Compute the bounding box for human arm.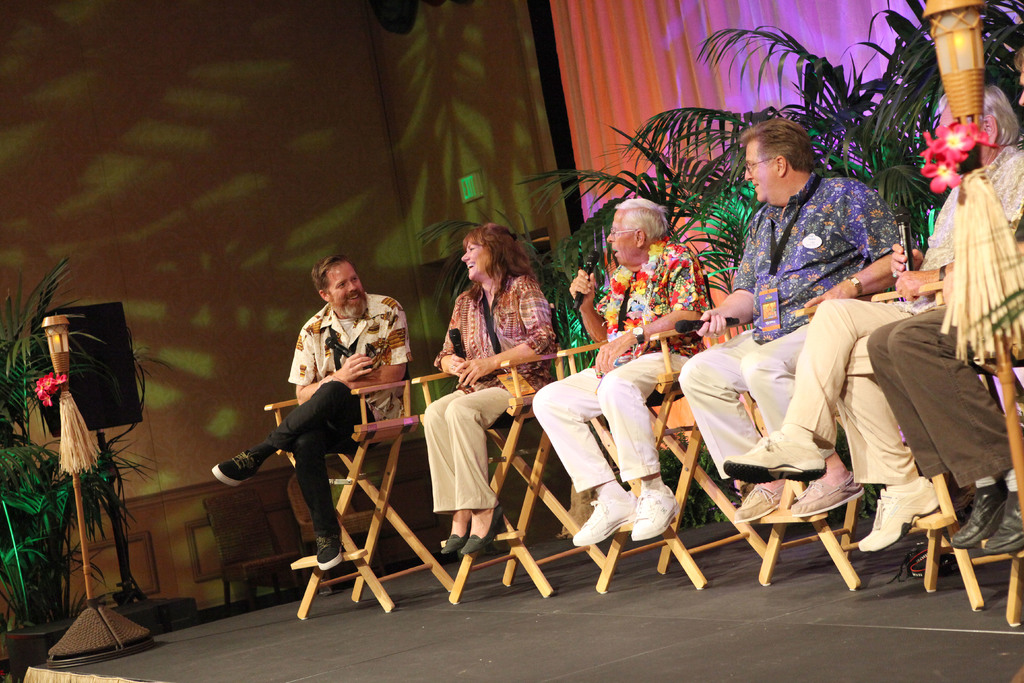
689 214 767 341.
